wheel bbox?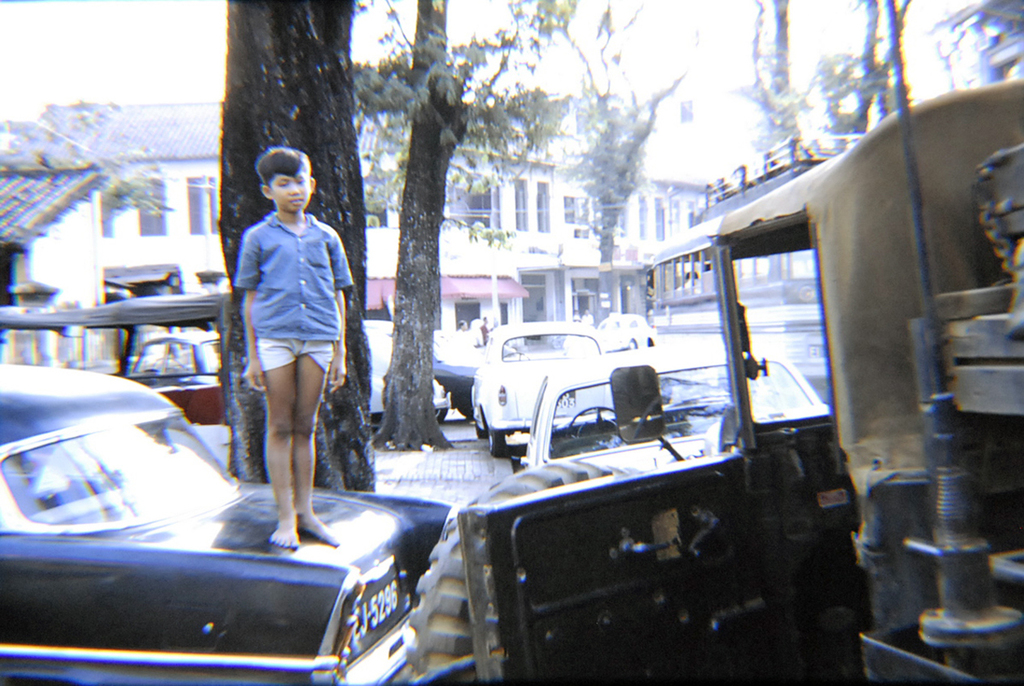
{"x1": 476, "y1": 423, "x2": 486, "y2": 443}
